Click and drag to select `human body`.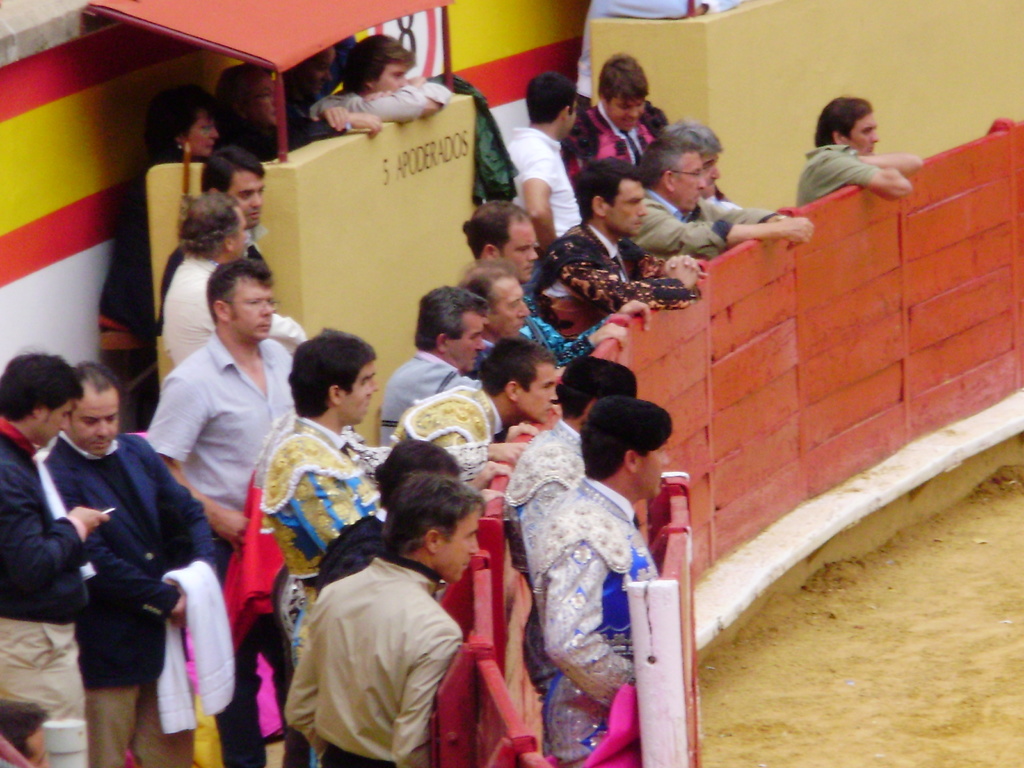
Selection: locate(166, 143, 273, 298).
